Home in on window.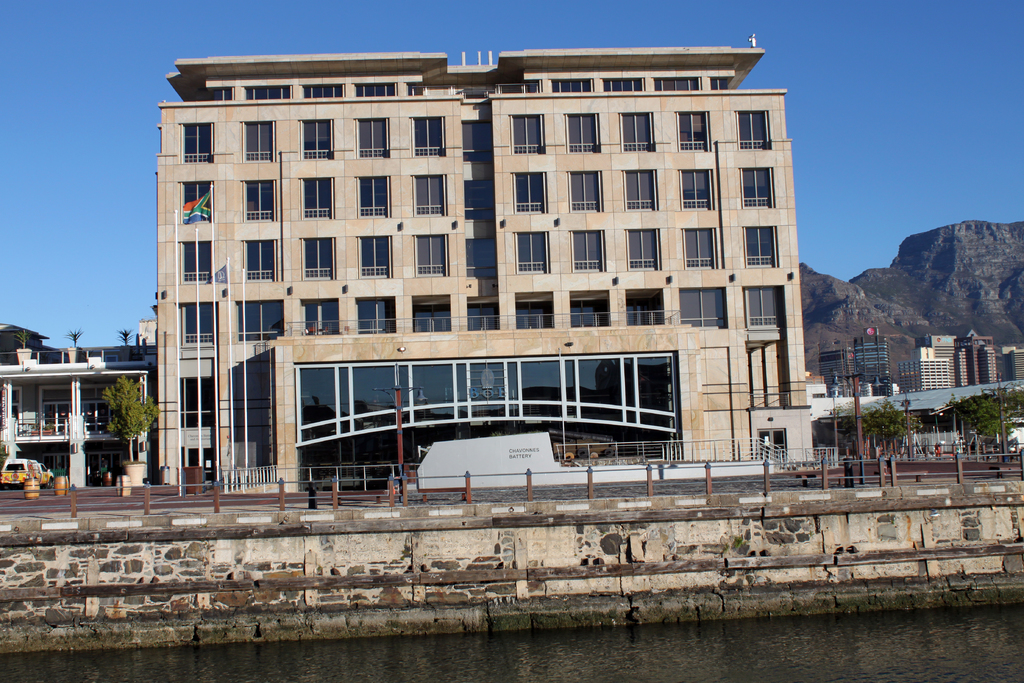
Homed in at {"left": 567, "top": 113, "right": 601, "bottom": 155}.
